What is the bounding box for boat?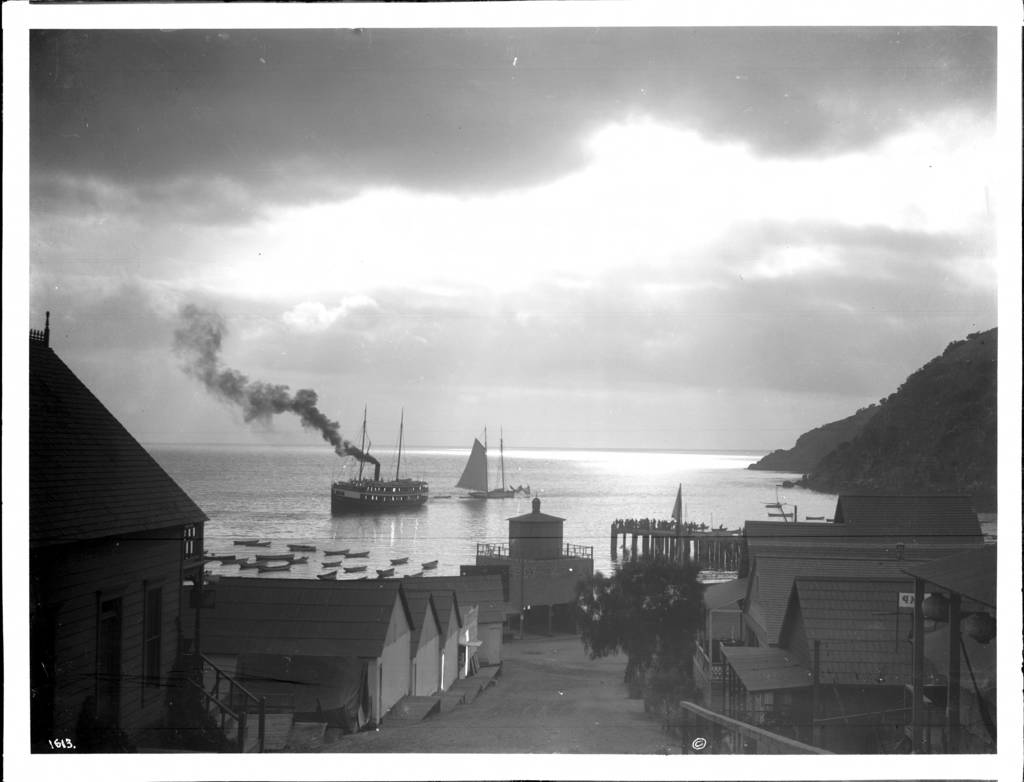
box=[243, 559, 264, 568].
